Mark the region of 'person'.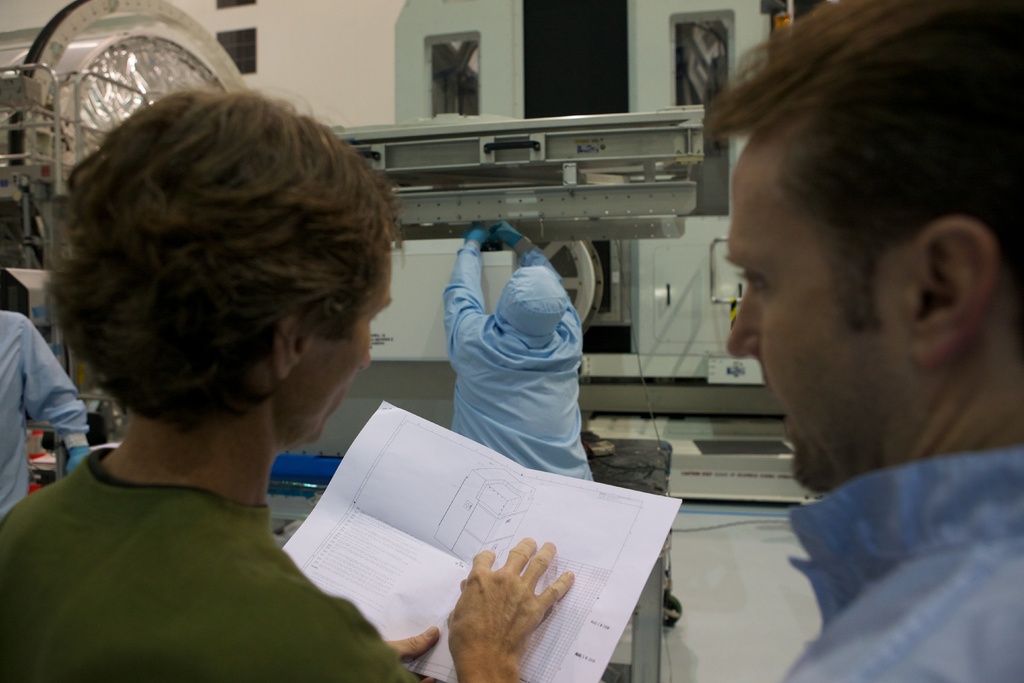
Region: (x1=436, y1=209, x2=613, y2=504).
